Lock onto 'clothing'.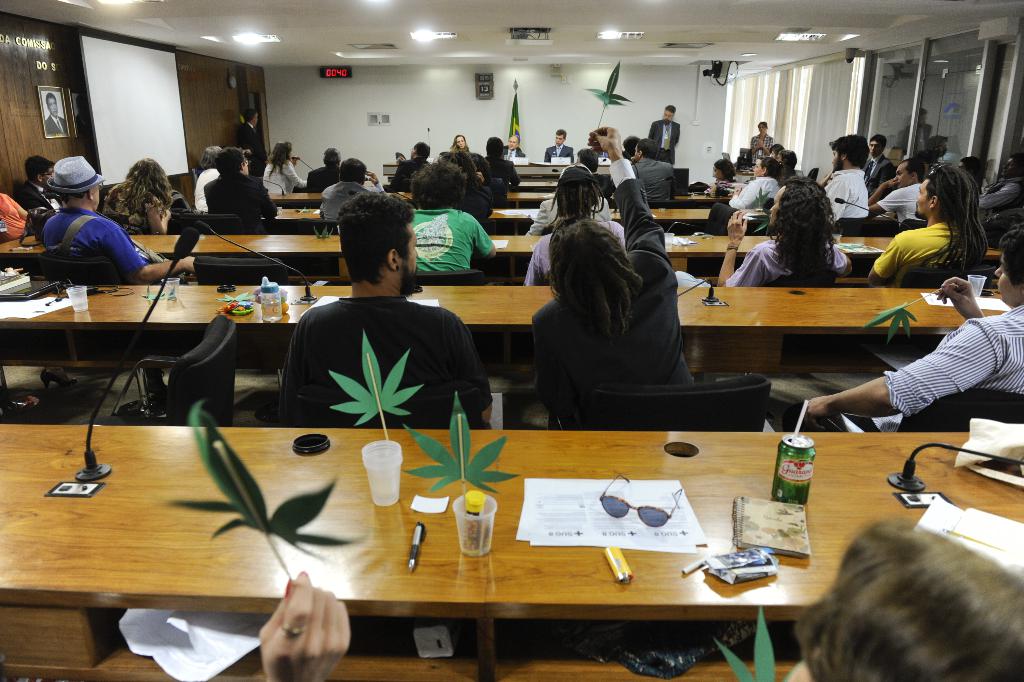
Locked: rect(971, 177, 1023, 218).
